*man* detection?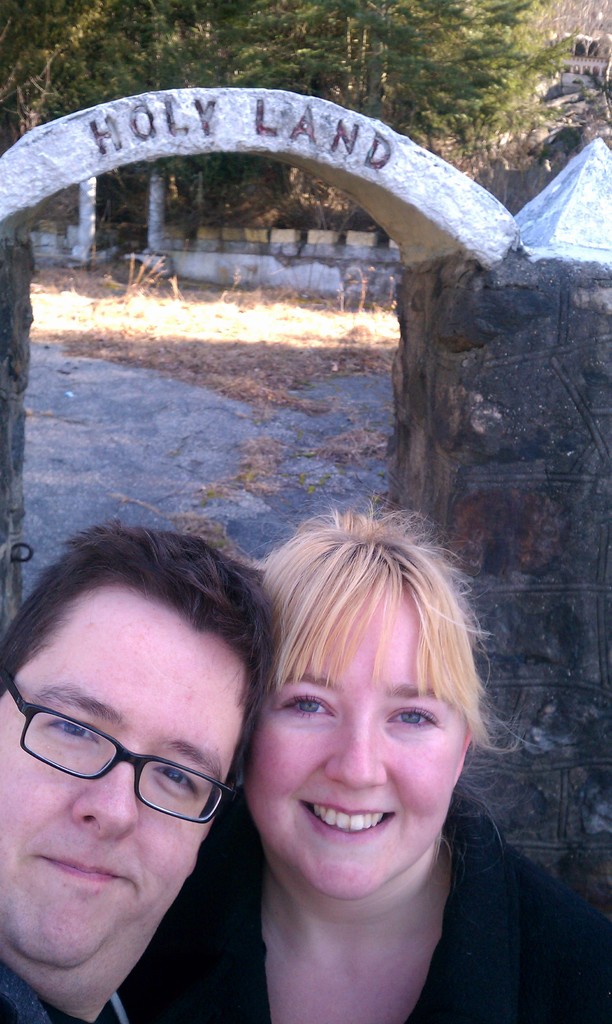
pyautogui.locateOnScreen(0, 534, 270, 1023)
